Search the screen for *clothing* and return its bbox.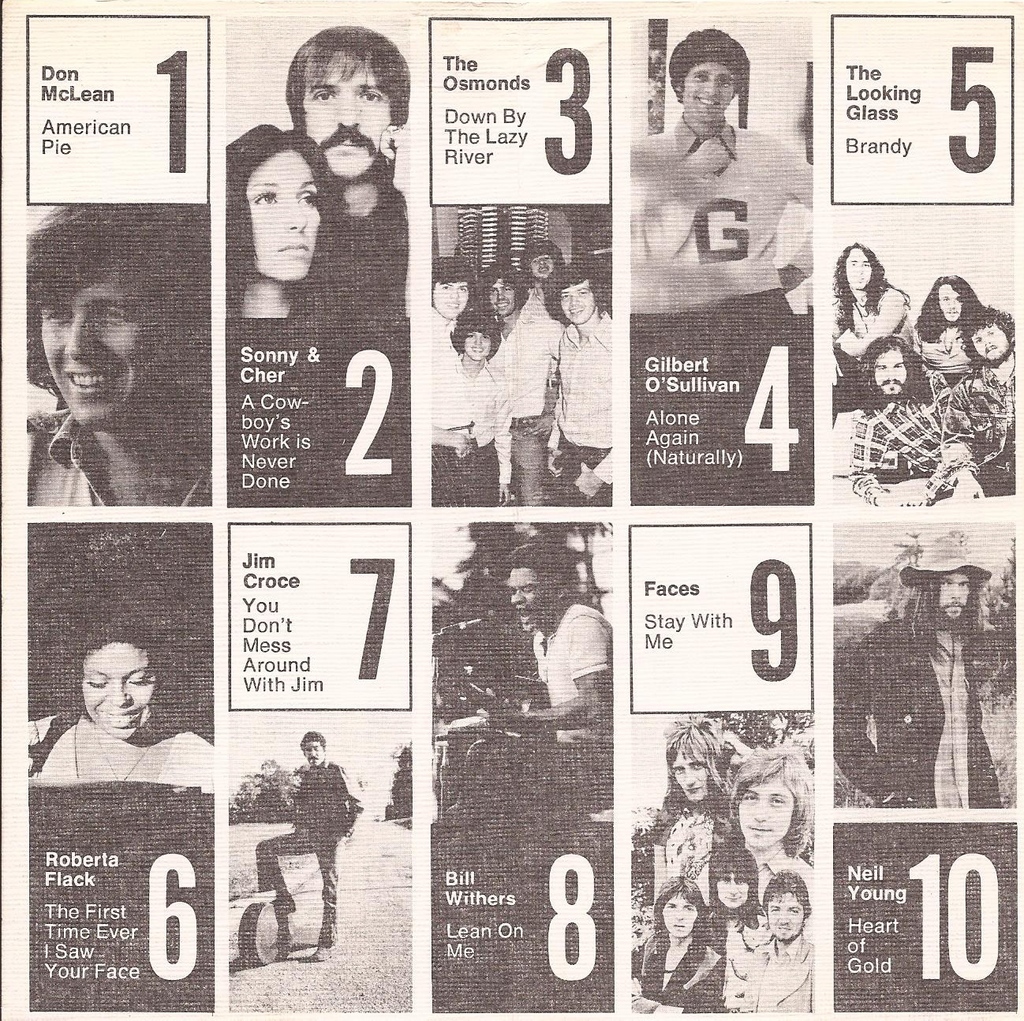
Found: rect(845, 390, 956, 503).
